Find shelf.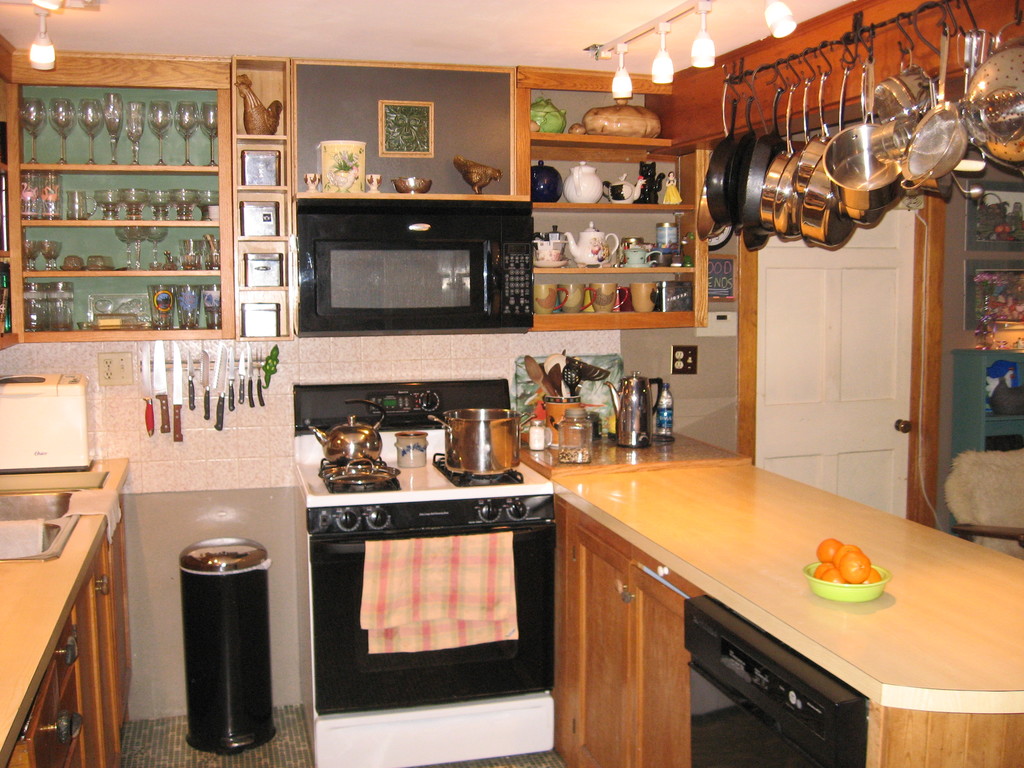
233/134/291/186.
